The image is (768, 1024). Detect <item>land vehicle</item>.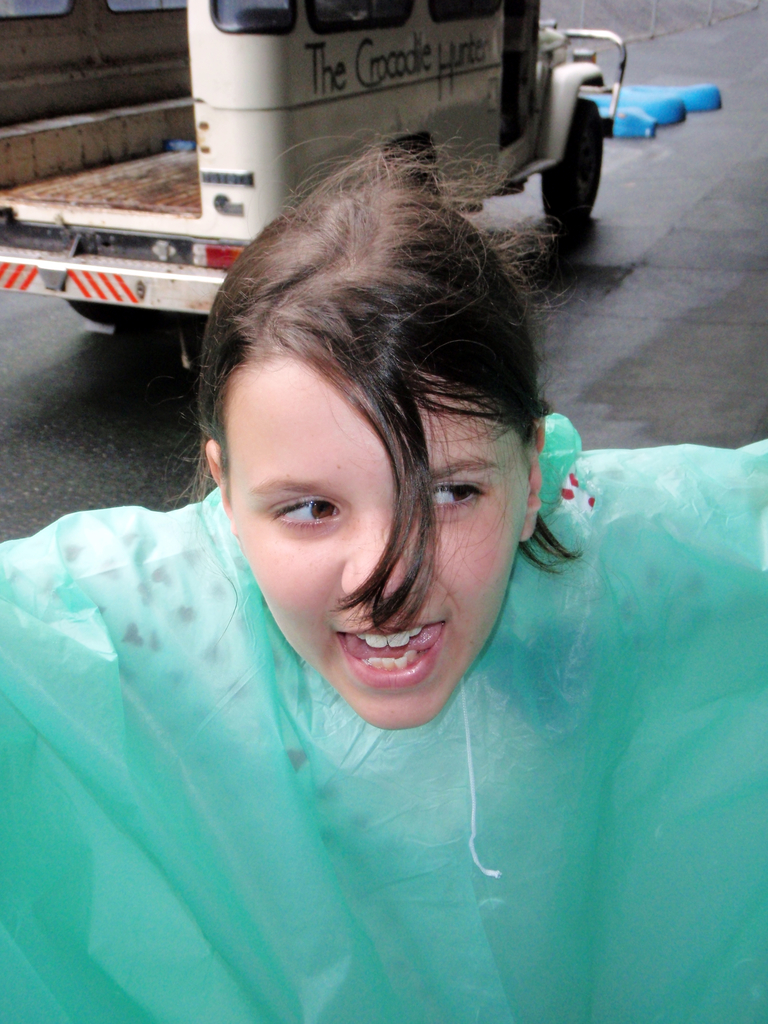
Detection: 0, 0, 623, 328.
